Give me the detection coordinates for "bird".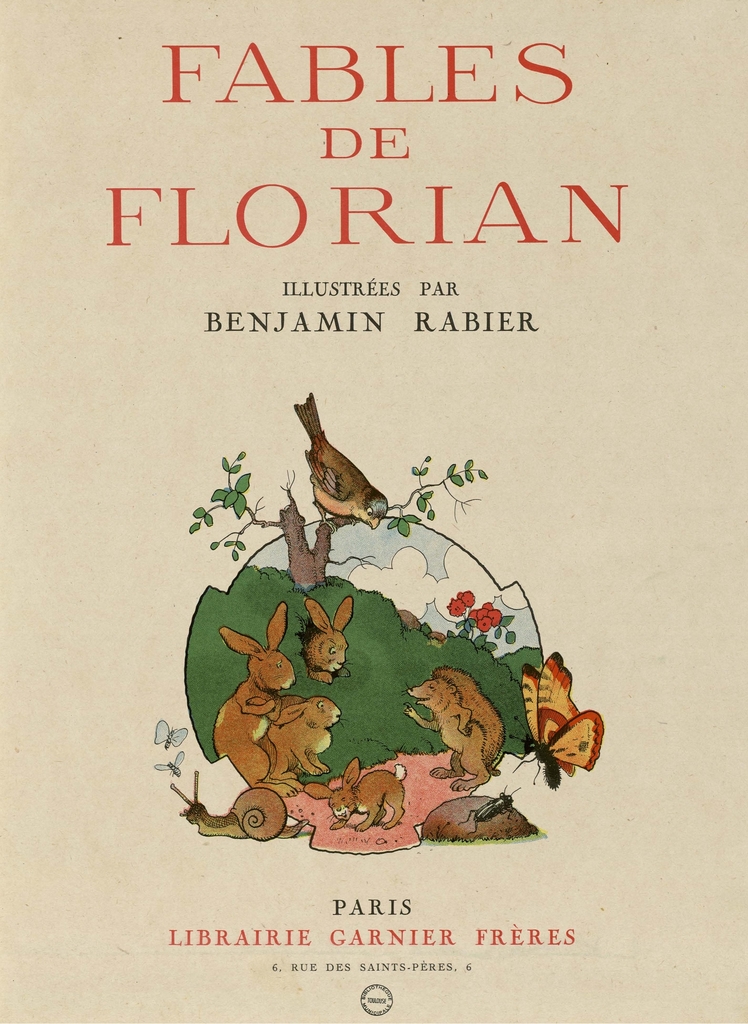
x1=290 y1=394 x2=399 y2=538.
